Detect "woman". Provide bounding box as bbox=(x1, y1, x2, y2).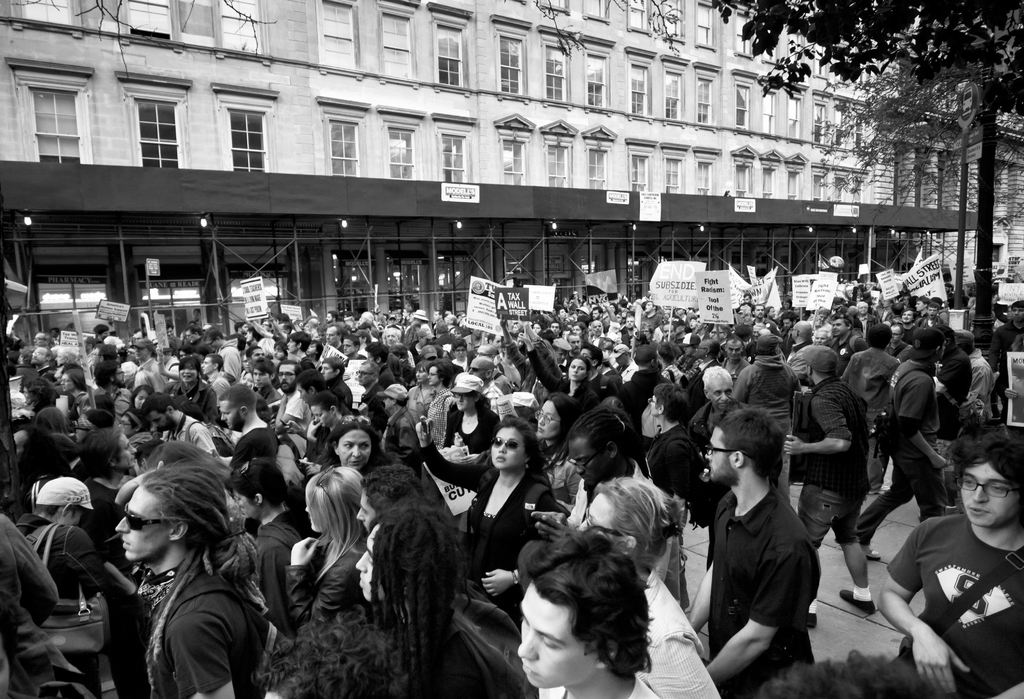
bbox=(536, 386, 582, 507).
